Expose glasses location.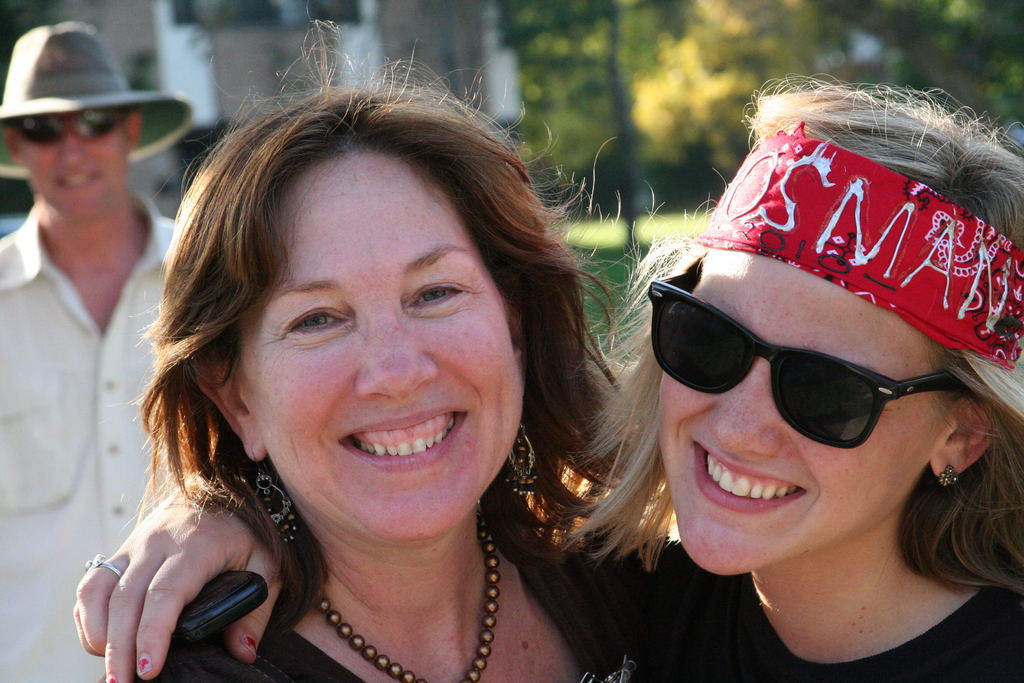
Exposed at (x1=643, y1=281, x2=968, y2=456).
